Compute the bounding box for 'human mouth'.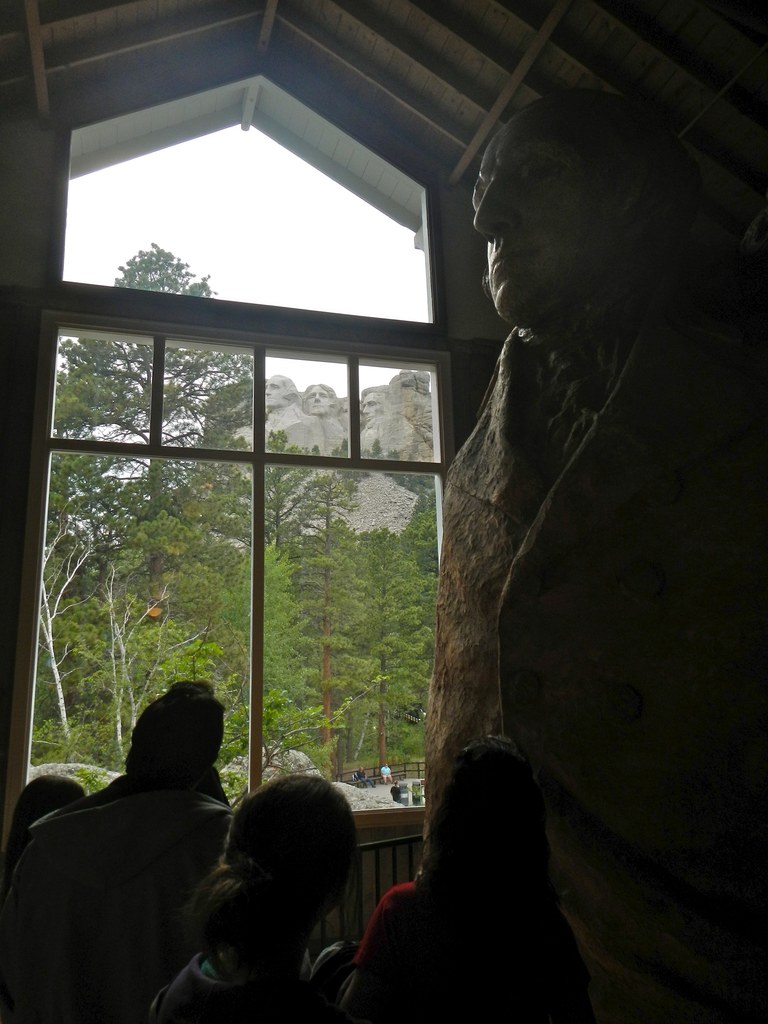
485/252/534/269.
